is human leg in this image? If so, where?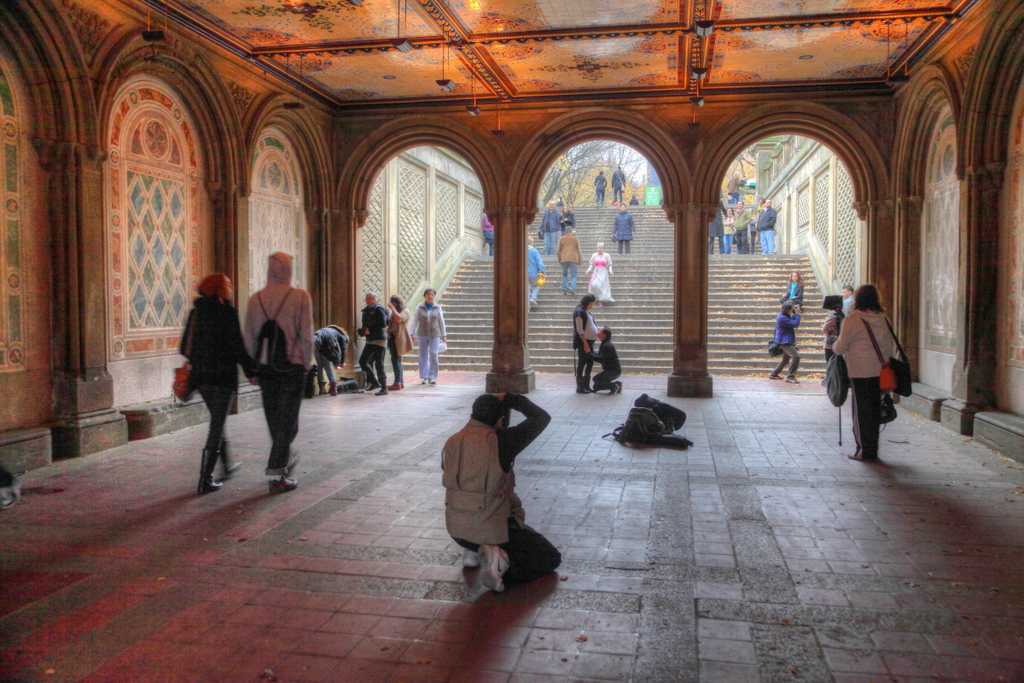
Yes, at pyautogui.locateOnScreen(765, 227, 772, 248).
